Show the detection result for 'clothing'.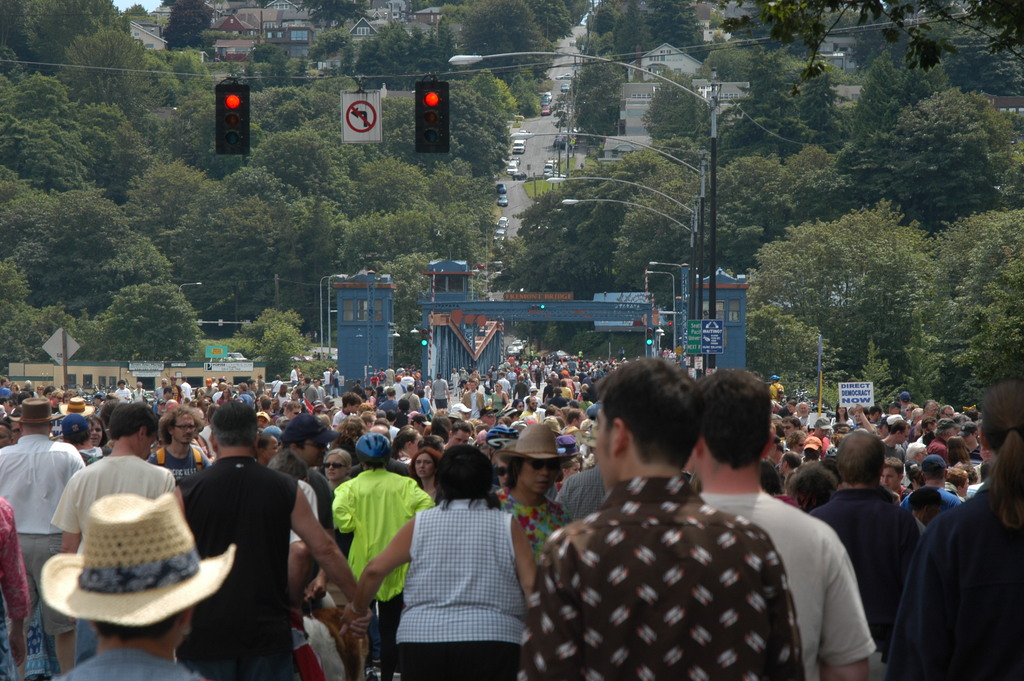
{"x1": 266, "y1": 451, "x2": 332, "y2": 526}.
